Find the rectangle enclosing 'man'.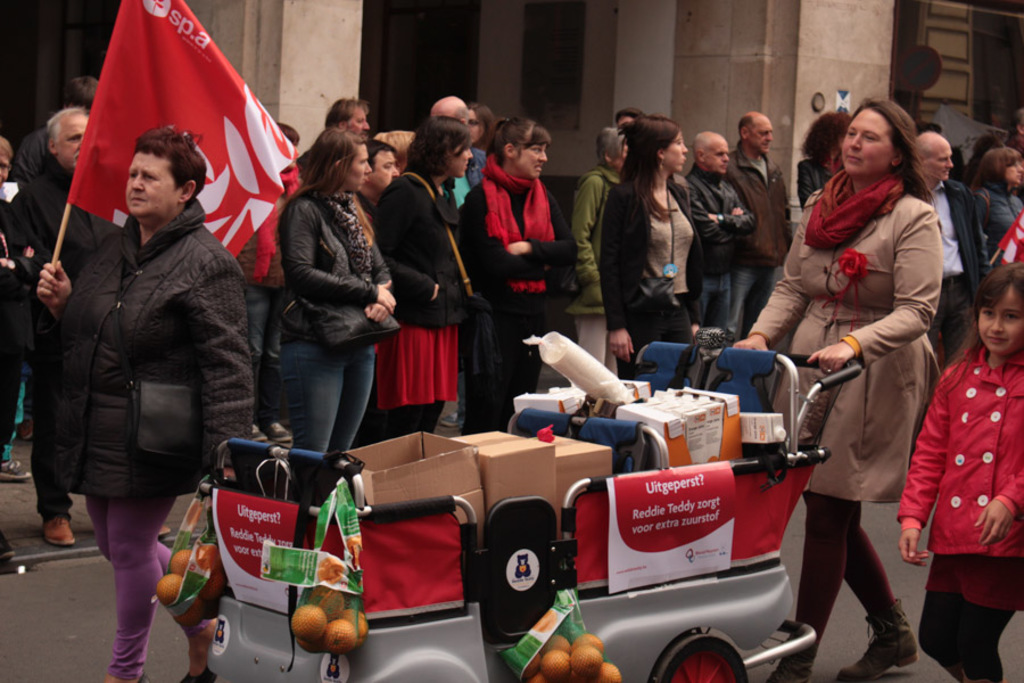
728, 114, 809, 328.
